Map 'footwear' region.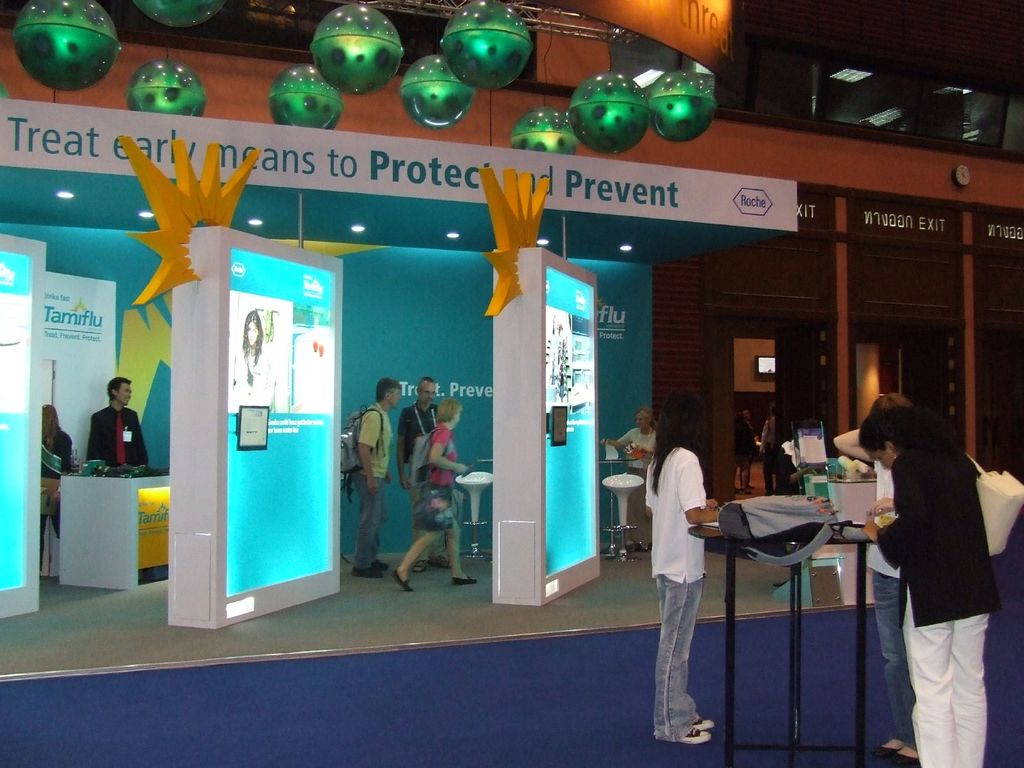
Mapped to <bbox>415, 561, 428, 571</bbox>.
